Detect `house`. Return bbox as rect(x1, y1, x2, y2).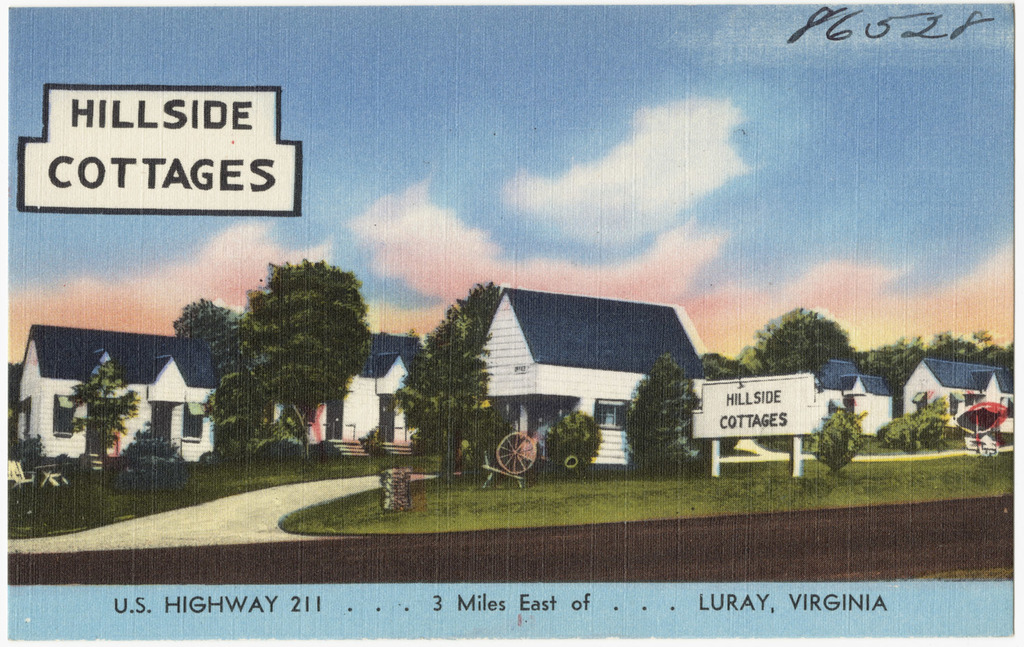
rect(13, 319, 223, 464).
